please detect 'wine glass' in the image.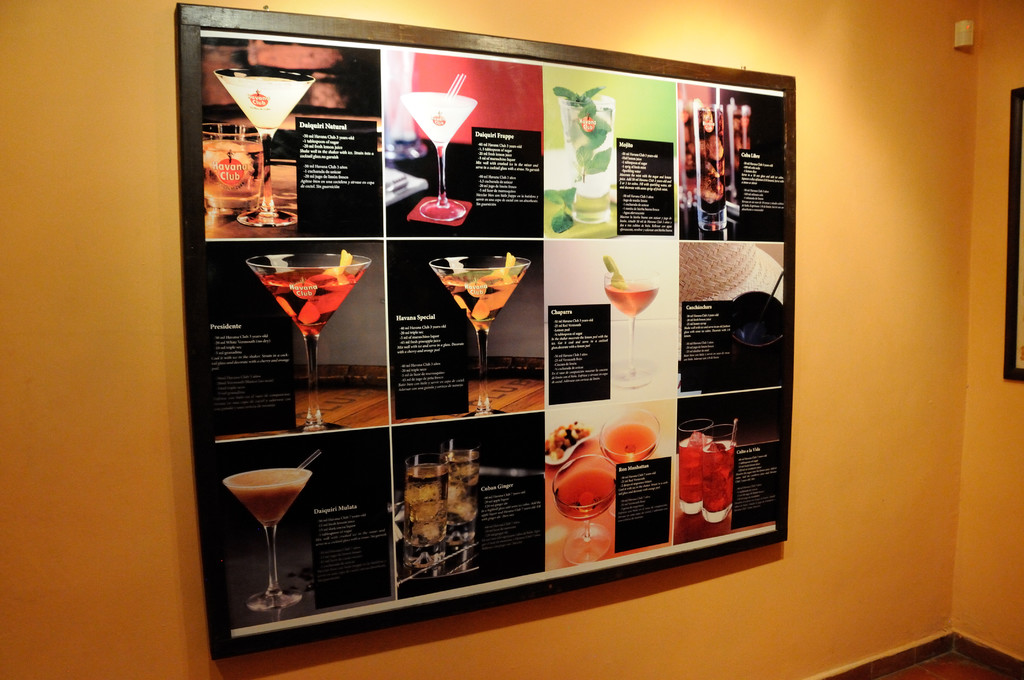
left=402, top=457, right=448, bottom=583.
